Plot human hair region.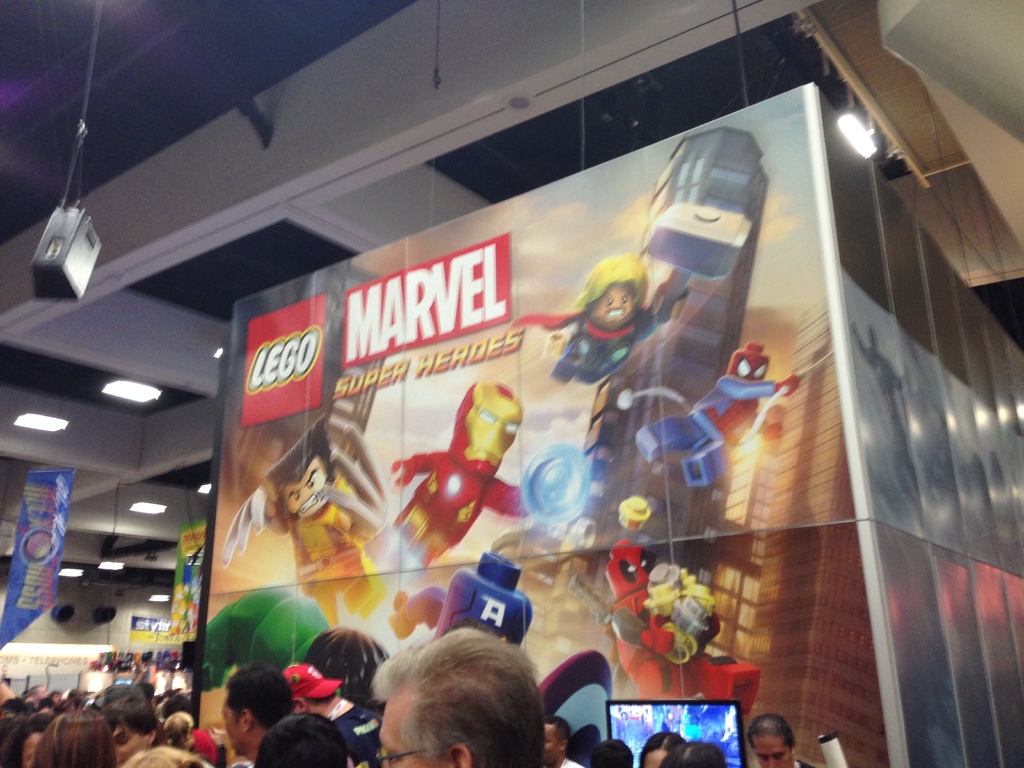
Plotted at (left=166, top=707, right=195, bottom=741).
